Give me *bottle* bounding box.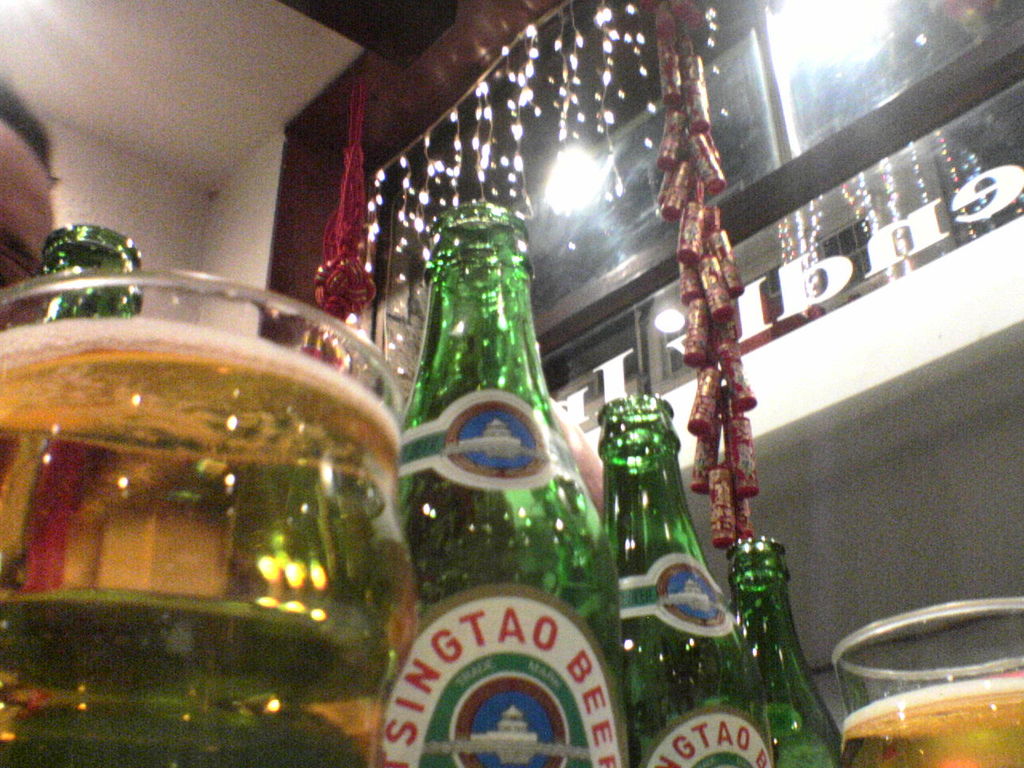
<bbox>13, 222, 141, 338</bbox>.
